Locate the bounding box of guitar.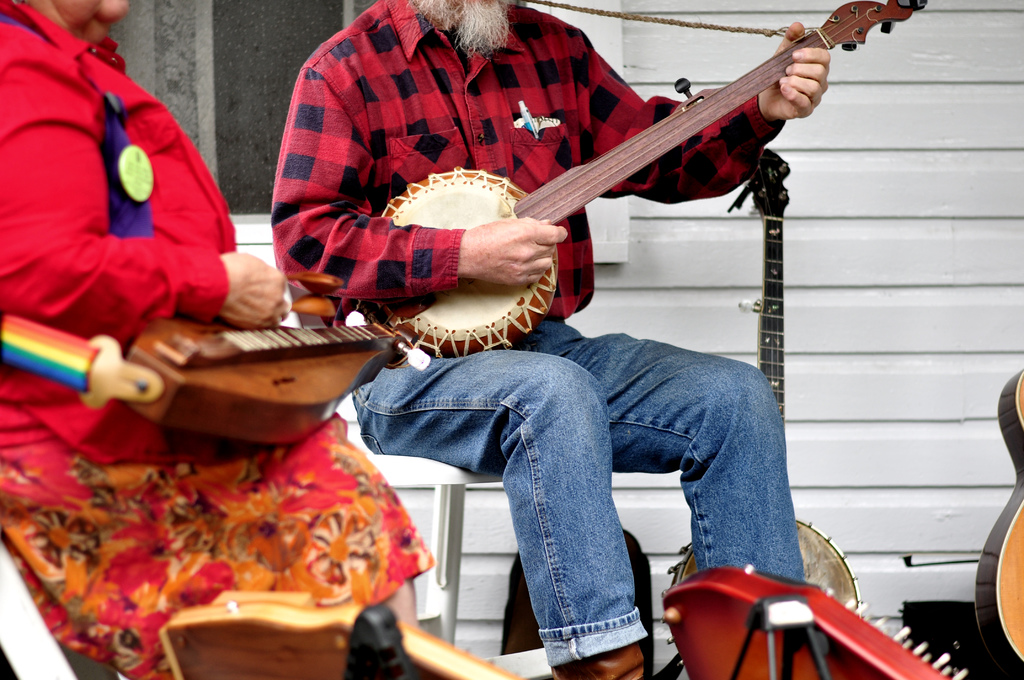
Bounding box: (363, 0, 938, 368).
